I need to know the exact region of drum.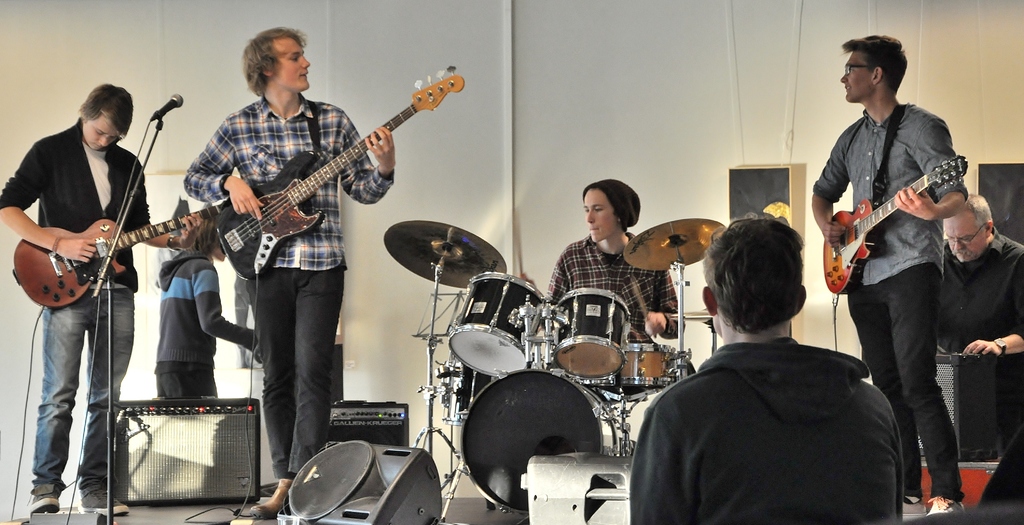
Region: crop(458, 364, 624, 515).
